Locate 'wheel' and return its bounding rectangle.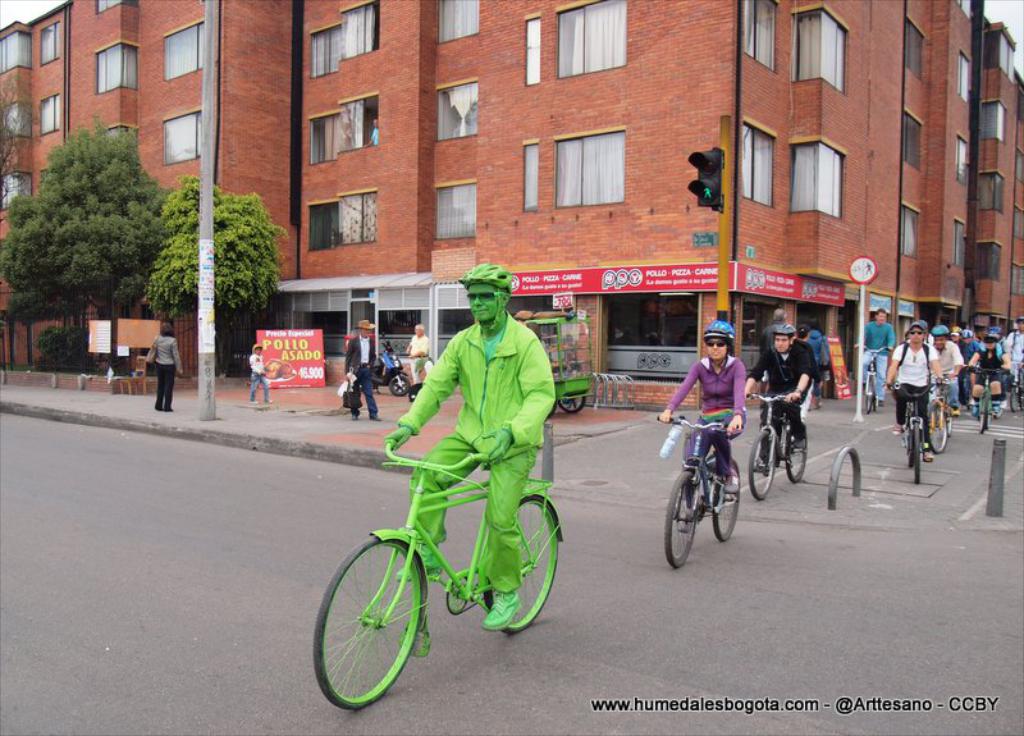
<box>911,424,922,483</box>.
